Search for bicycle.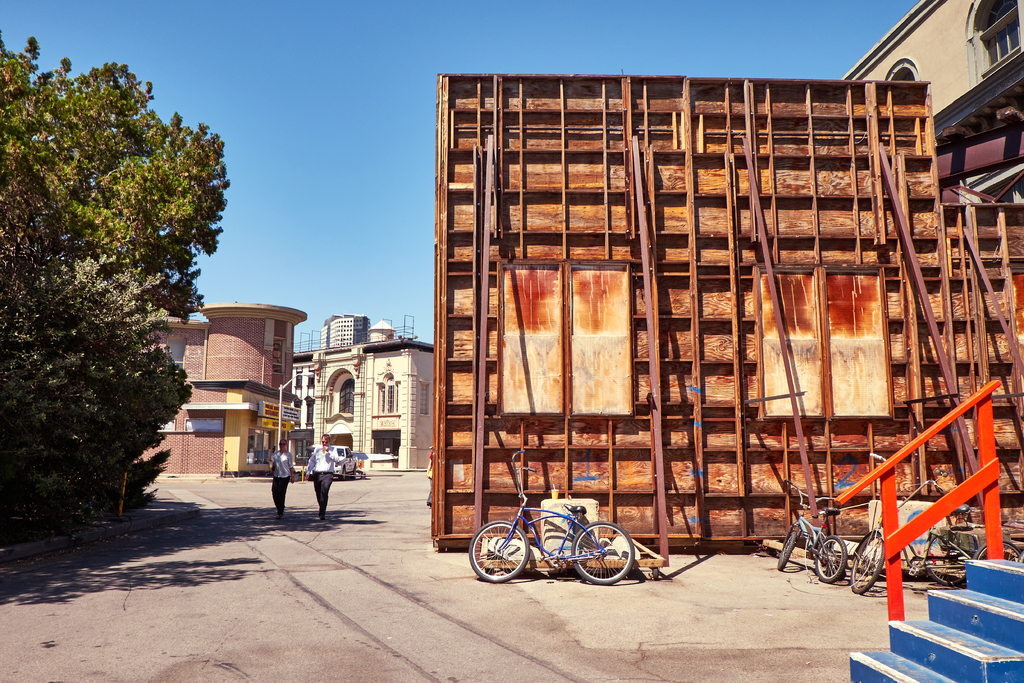
Found at box(466, 447, 657, 595).
